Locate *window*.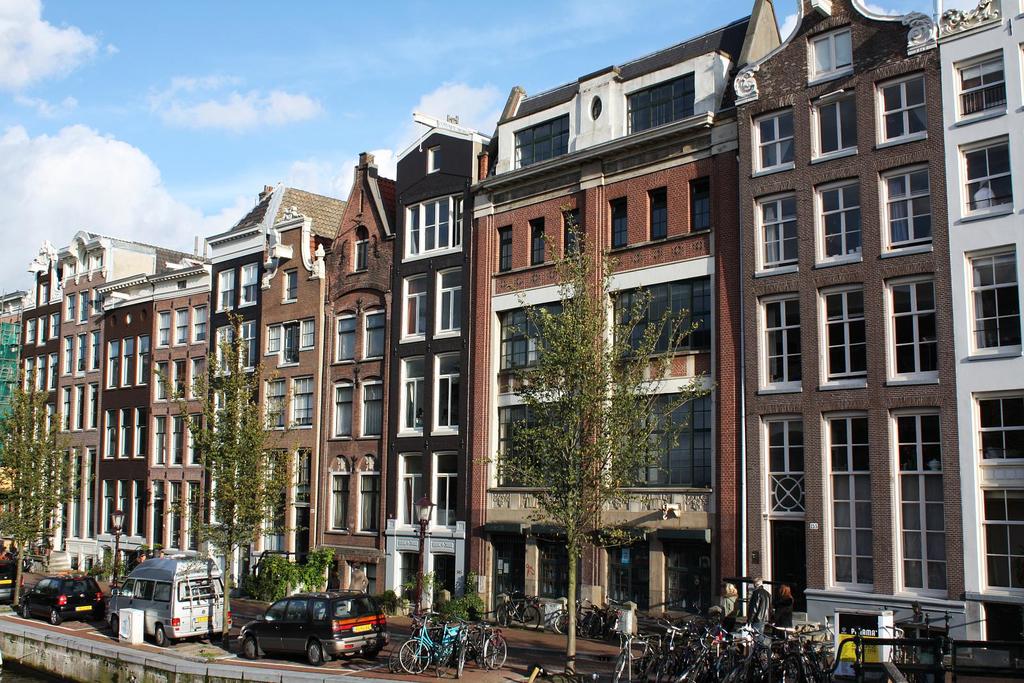
Bounding box: l=395, t=353, r=425, b=430.
